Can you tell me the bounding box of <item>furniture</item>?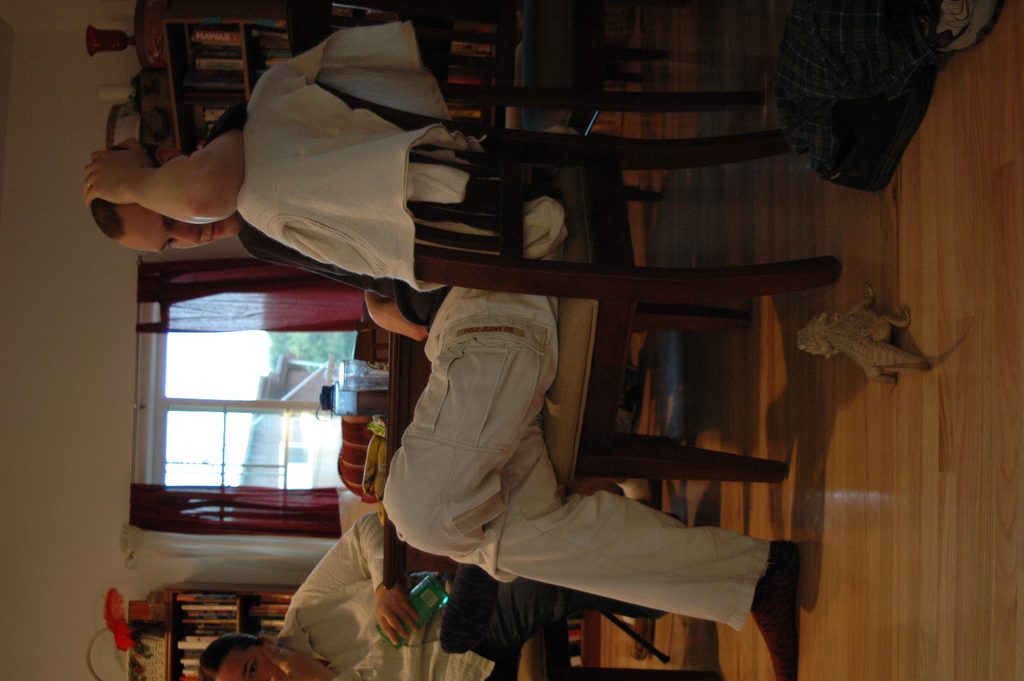
detection(395, 333, 460, 587).
